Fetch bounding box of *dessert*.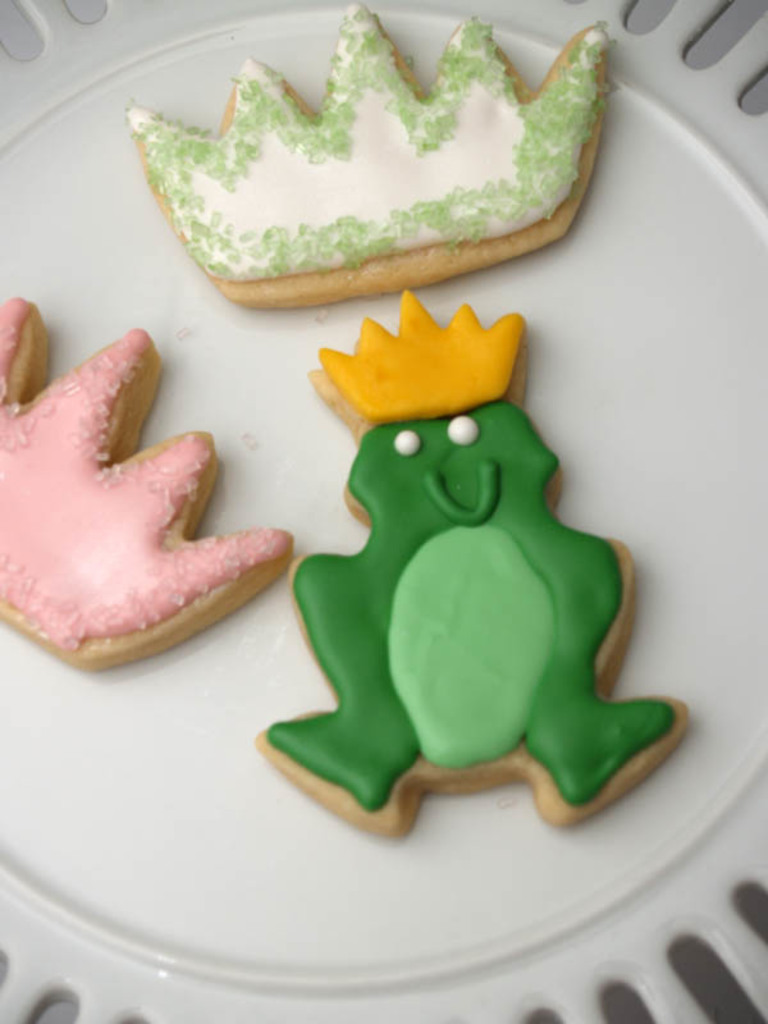
Bbox: (257, 288, 685, 831).
